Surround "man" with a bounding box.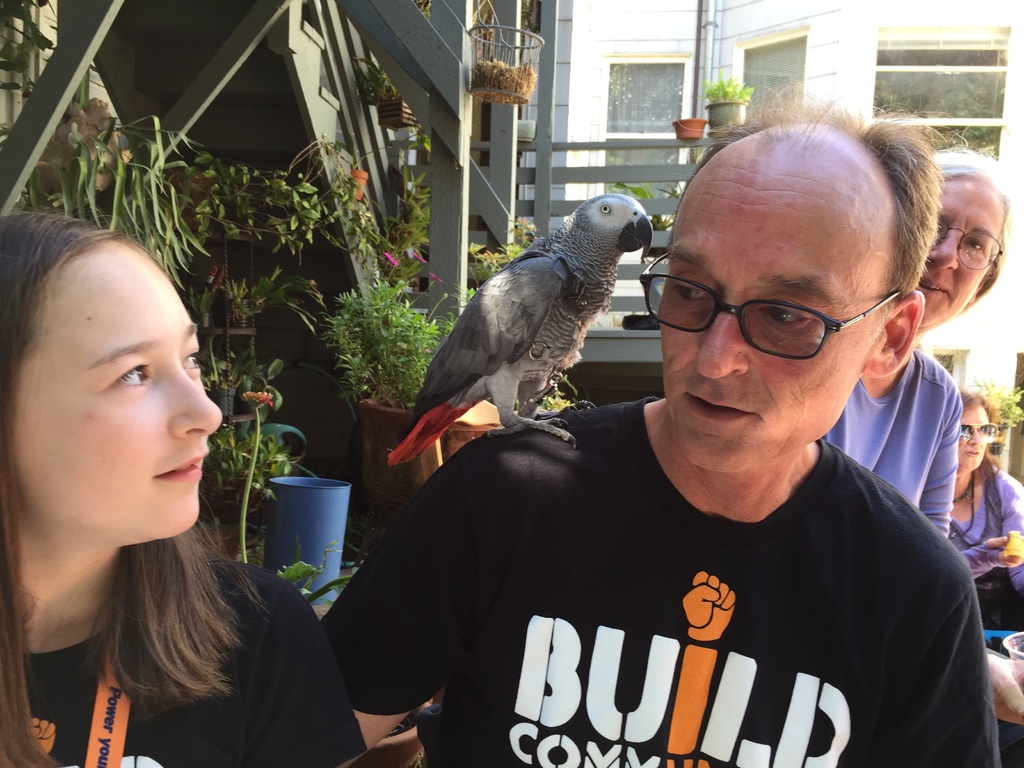
<bbox>378, 133, 1001, 752</bbox>.
